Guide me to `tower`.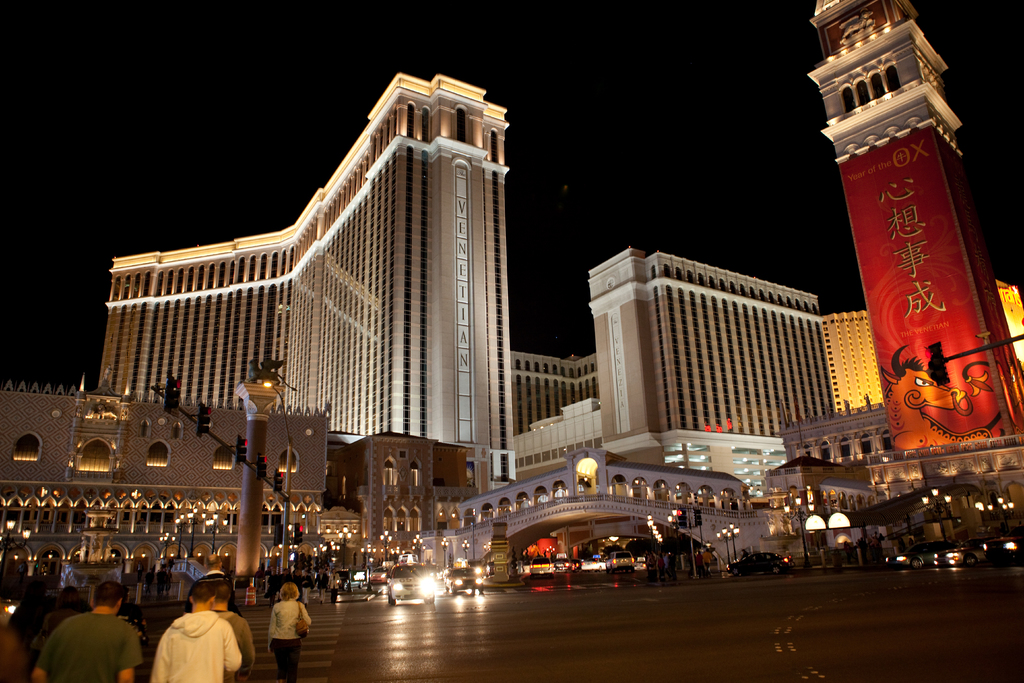
Guidance: (left=799, top=0, right=1023, bottom=450).
